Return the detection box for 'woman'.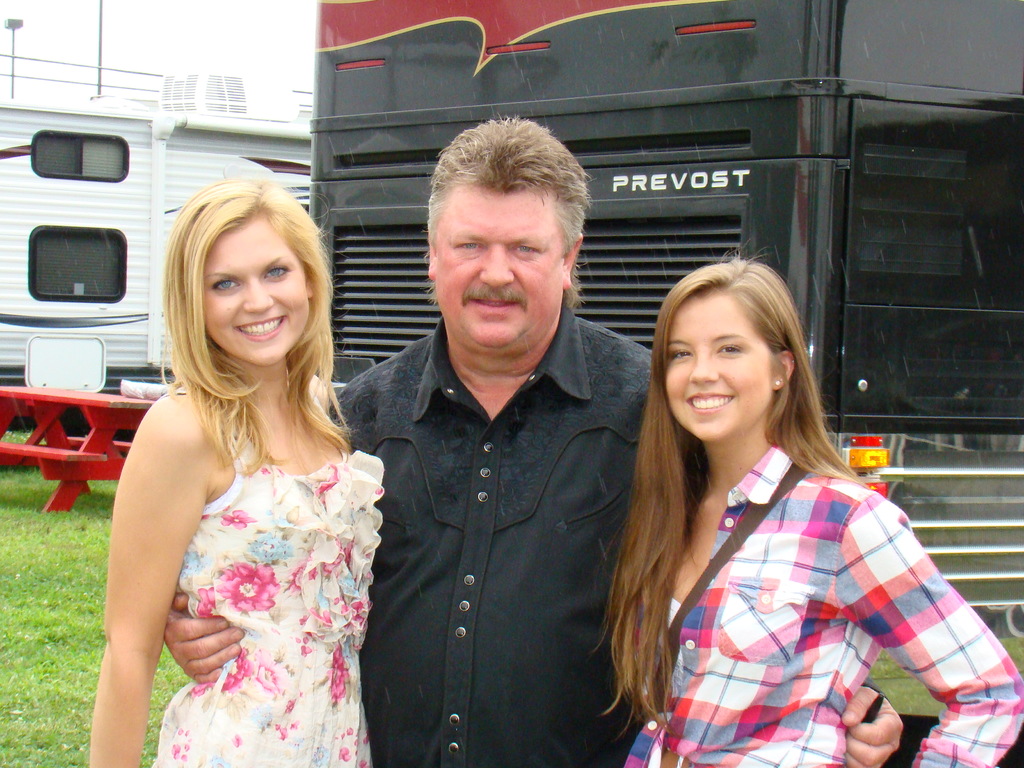
<bbox>89, 164, 381, 767</bbox>.
